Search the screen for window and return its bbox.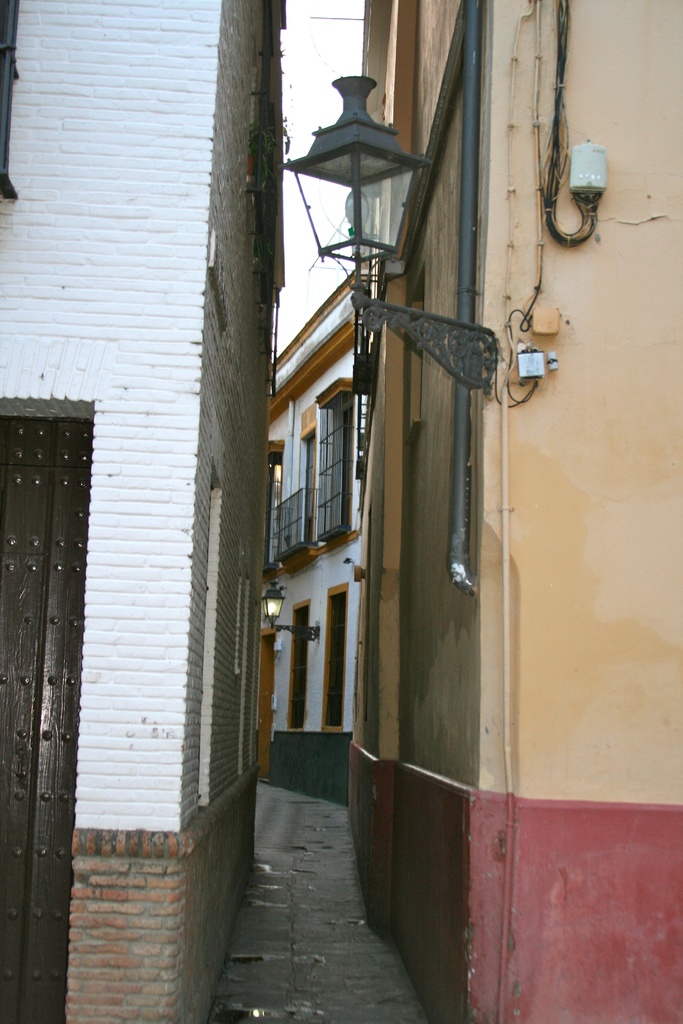
Found: pyautogui.locateOnScreen(324, 592, 346, 726).
